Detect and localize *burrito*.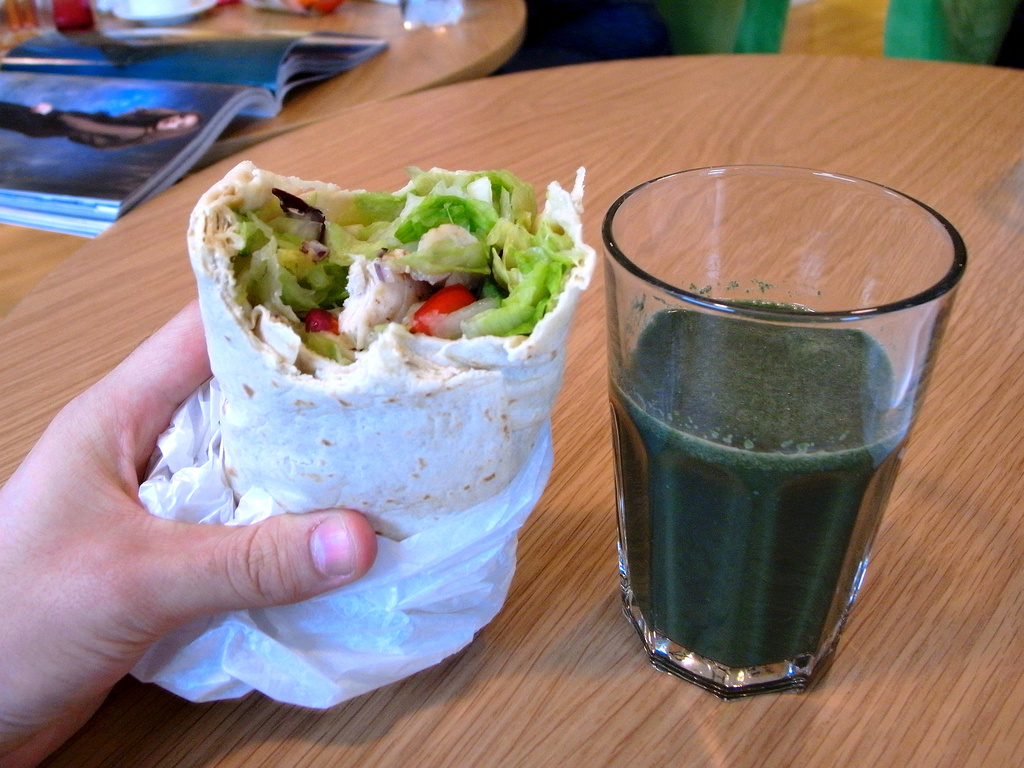
Localized at rect(184, 163, 601, 545).
